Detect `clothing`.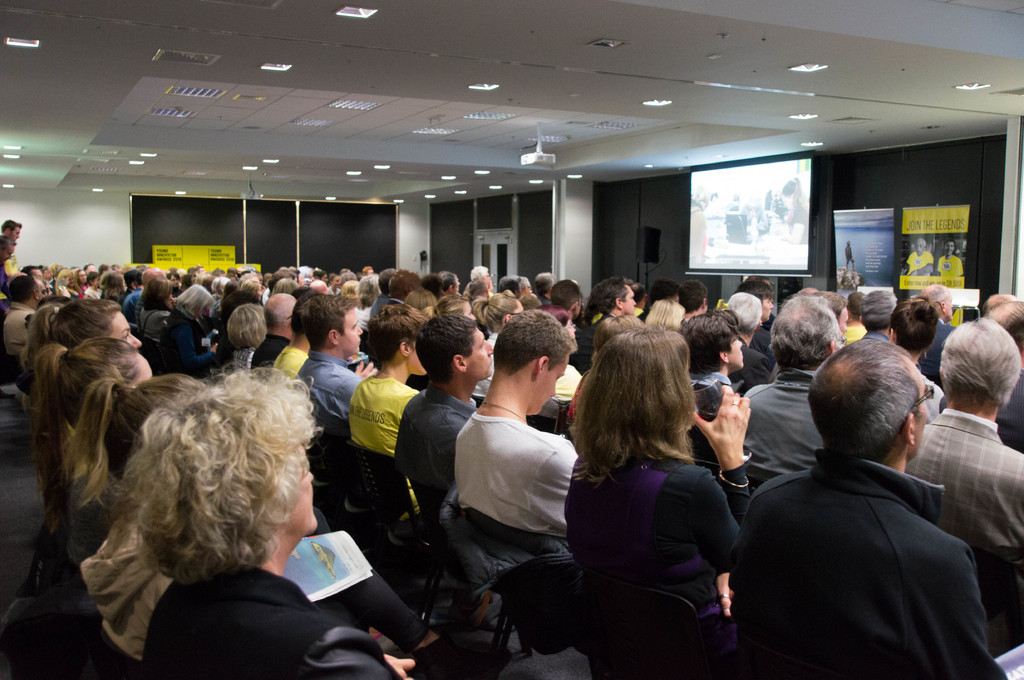
Detected at Rect(743, 402, 994, 679).
